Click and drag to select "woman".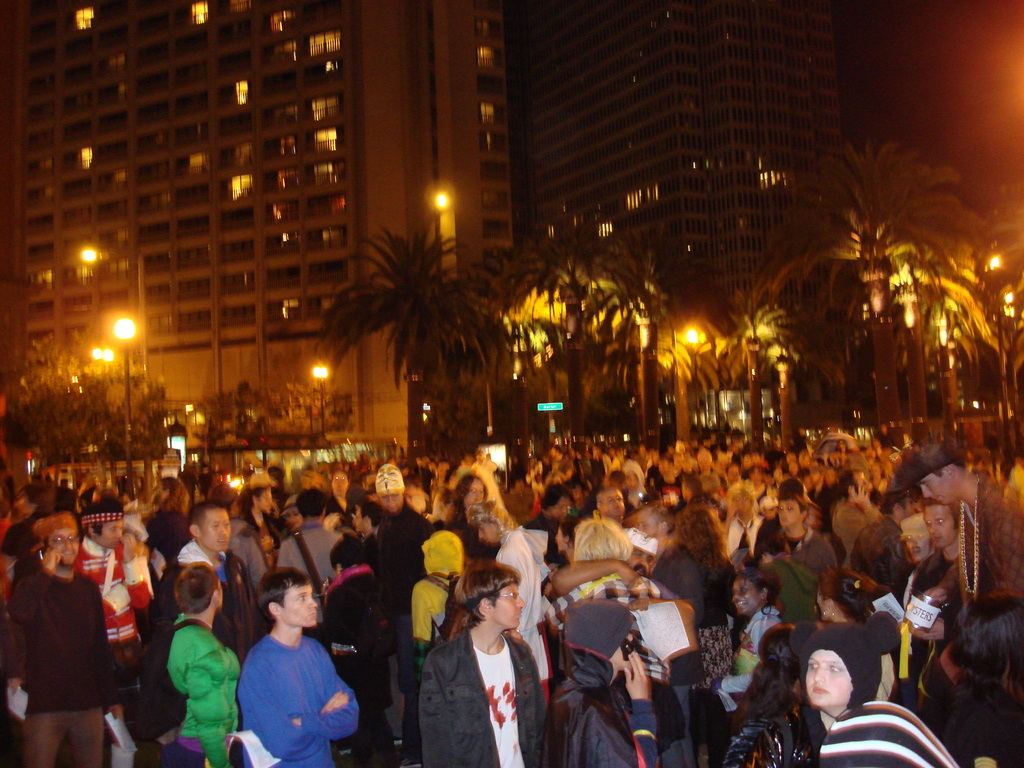
Selection: <region>280, 492, 304, 534</region>.
